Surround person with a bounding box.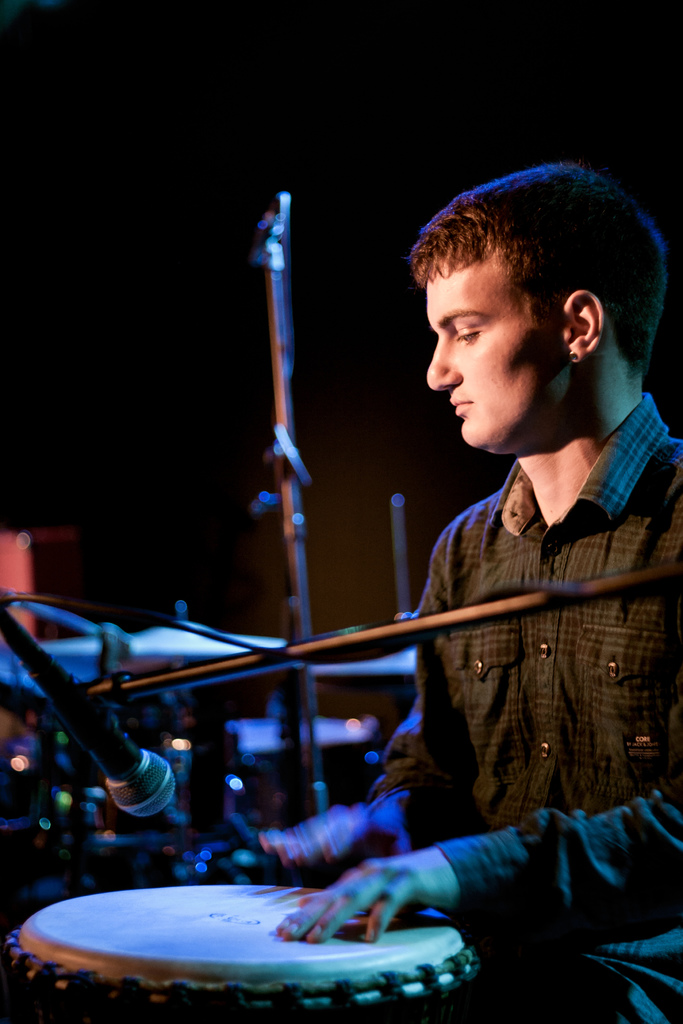
x1=353, y1=150, x2=671, y2=1011.
